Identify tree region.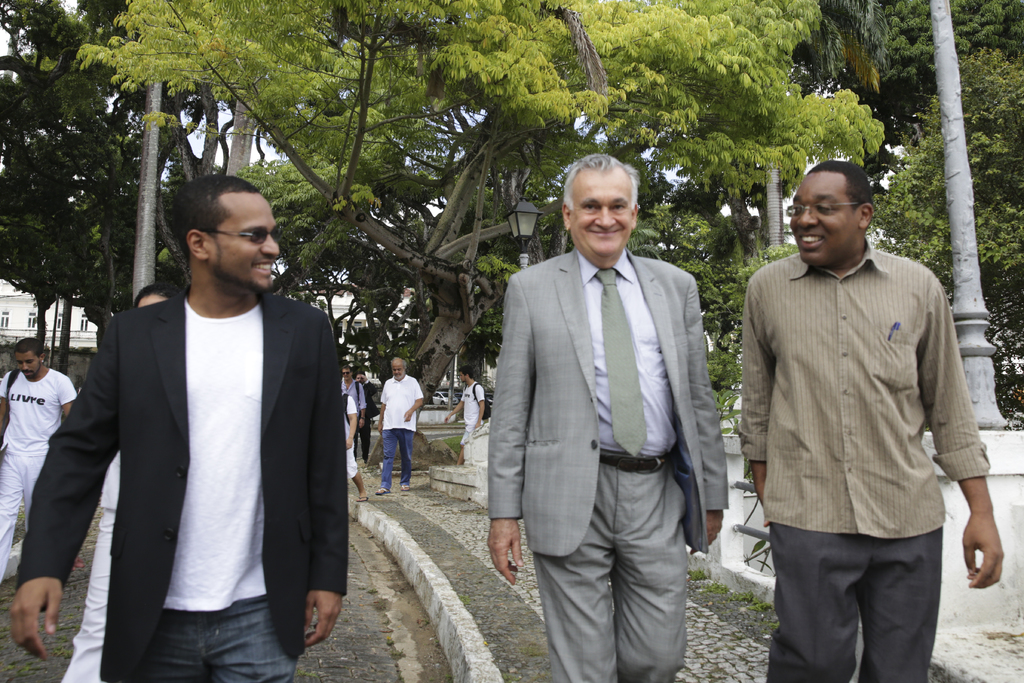
Region: crop(860, 47, 1023, 426).
